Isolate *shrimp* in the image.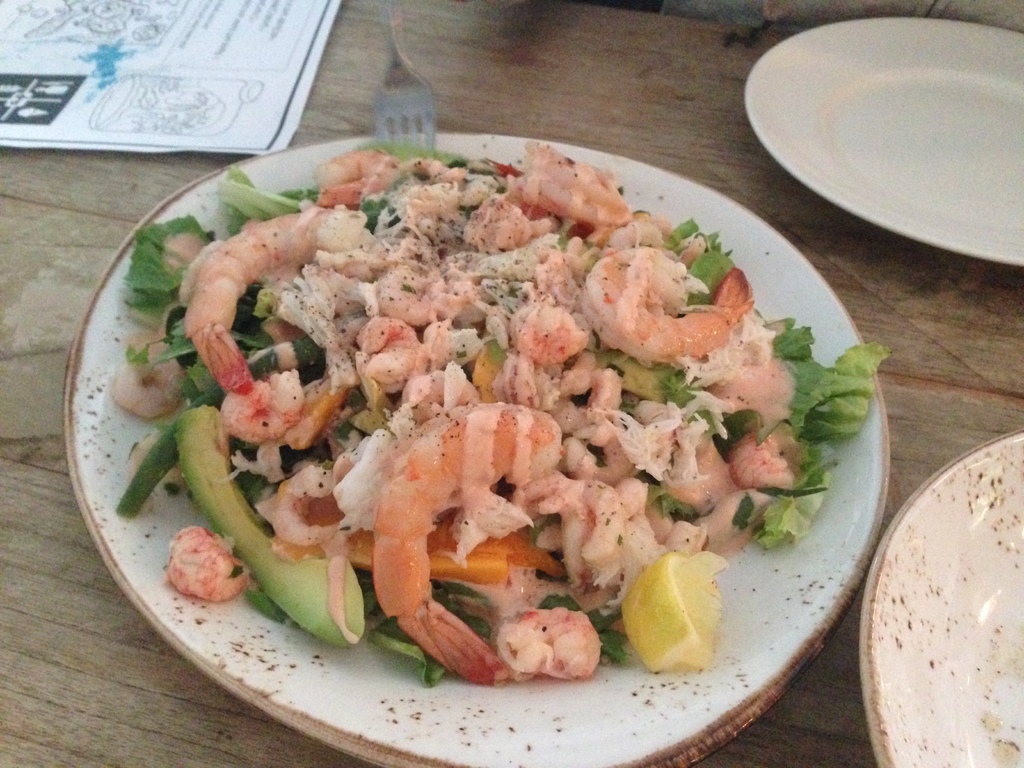
Isolated region: crop(165, 525, 251, 605).
